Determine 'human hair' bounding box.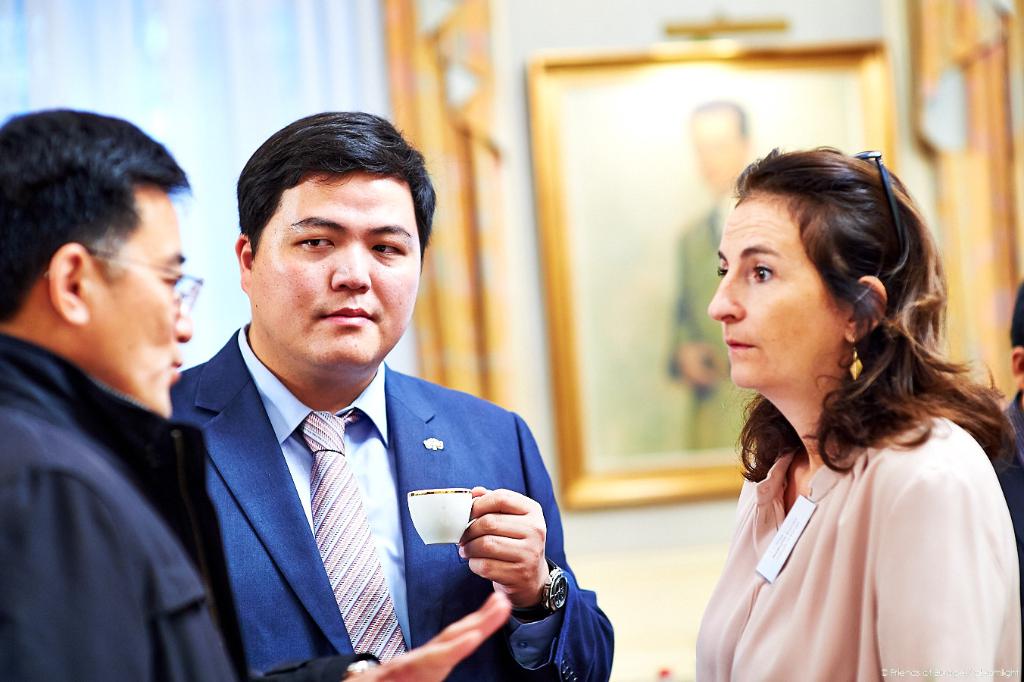
Determined: left=232, top=106, right=440, bottom=280.
